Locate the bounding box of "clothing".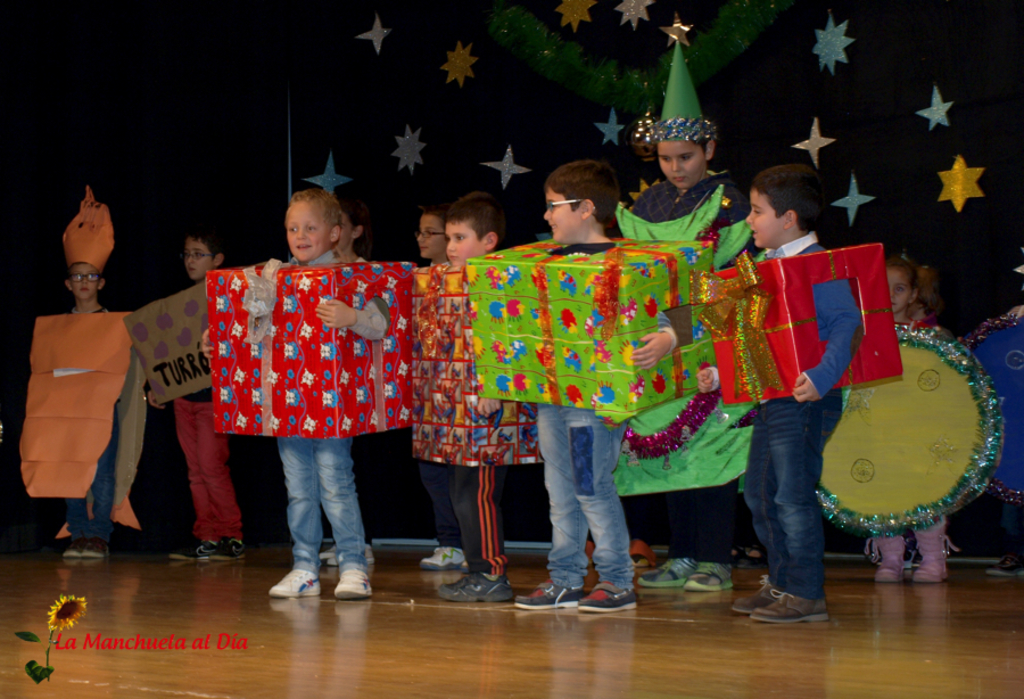
Bounding box: box(412, 254, 453, 541).
